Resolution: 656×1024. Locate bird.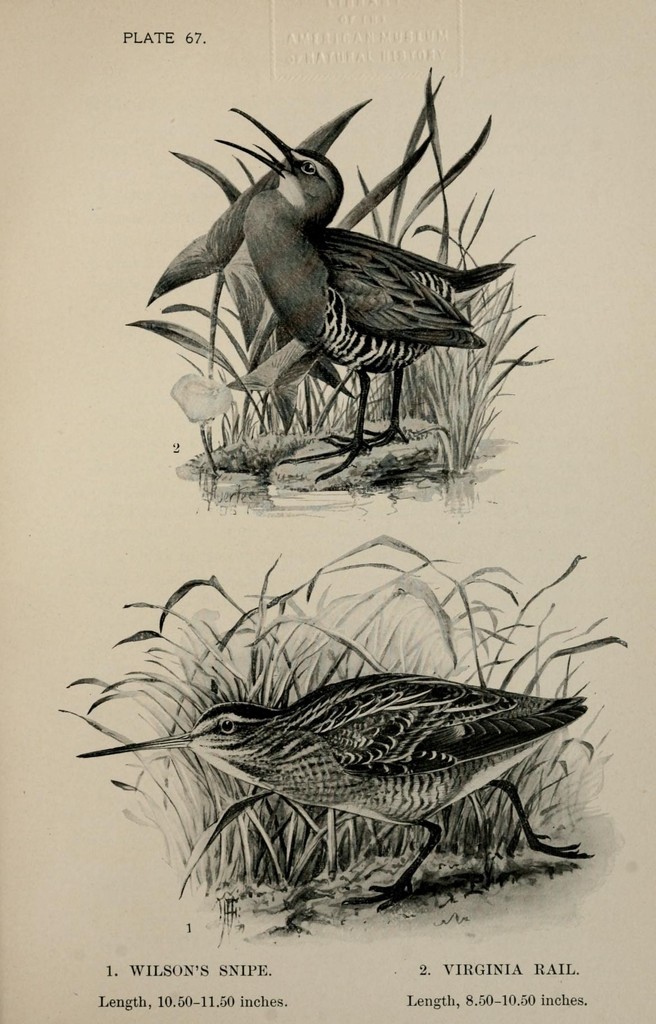
206/101/511/486.
